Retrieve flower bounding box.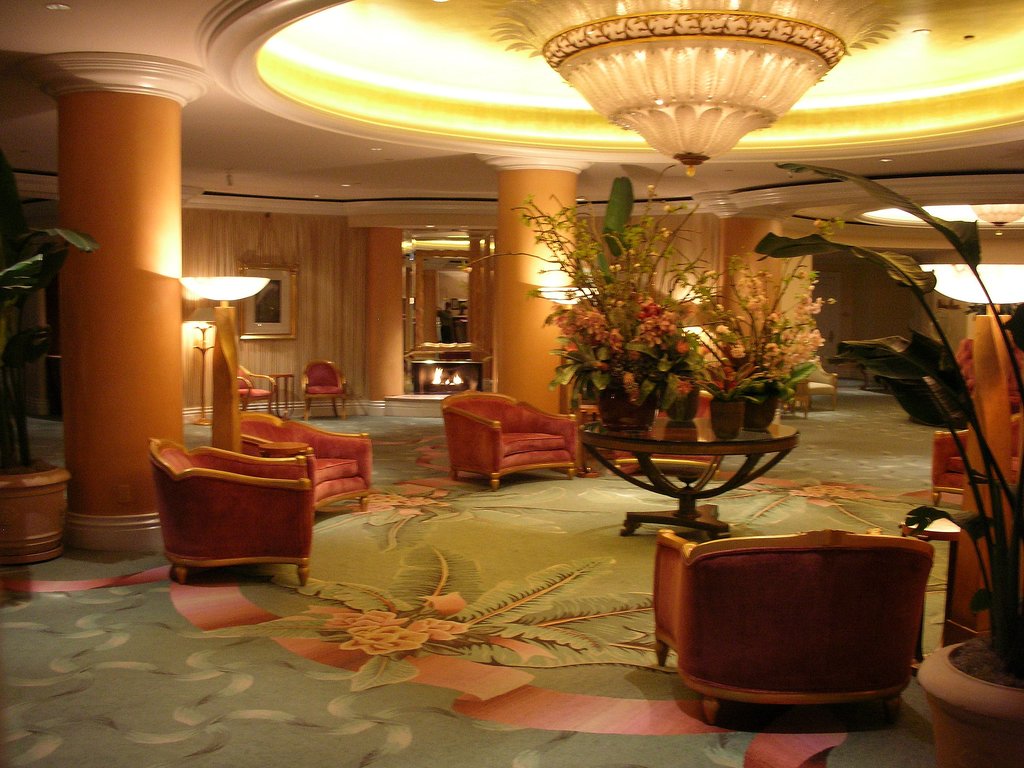
Bounding box: pyautogui.locateOnScreen(806, 483, 844, 495).
